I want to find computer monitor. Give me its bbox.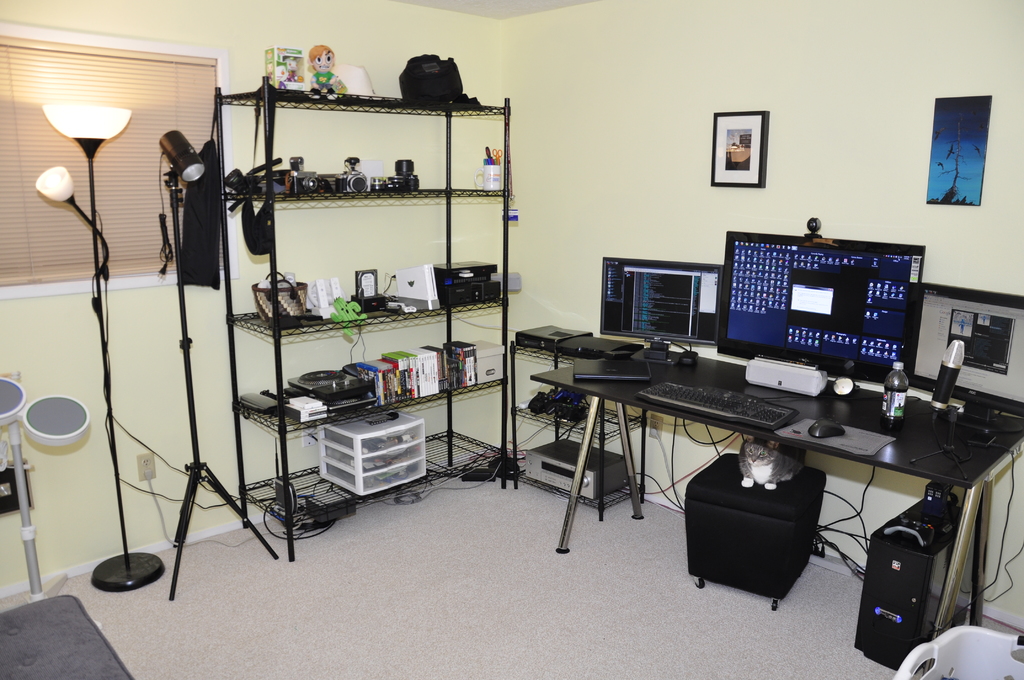
<region>600, 255, 721, 366</region>.
